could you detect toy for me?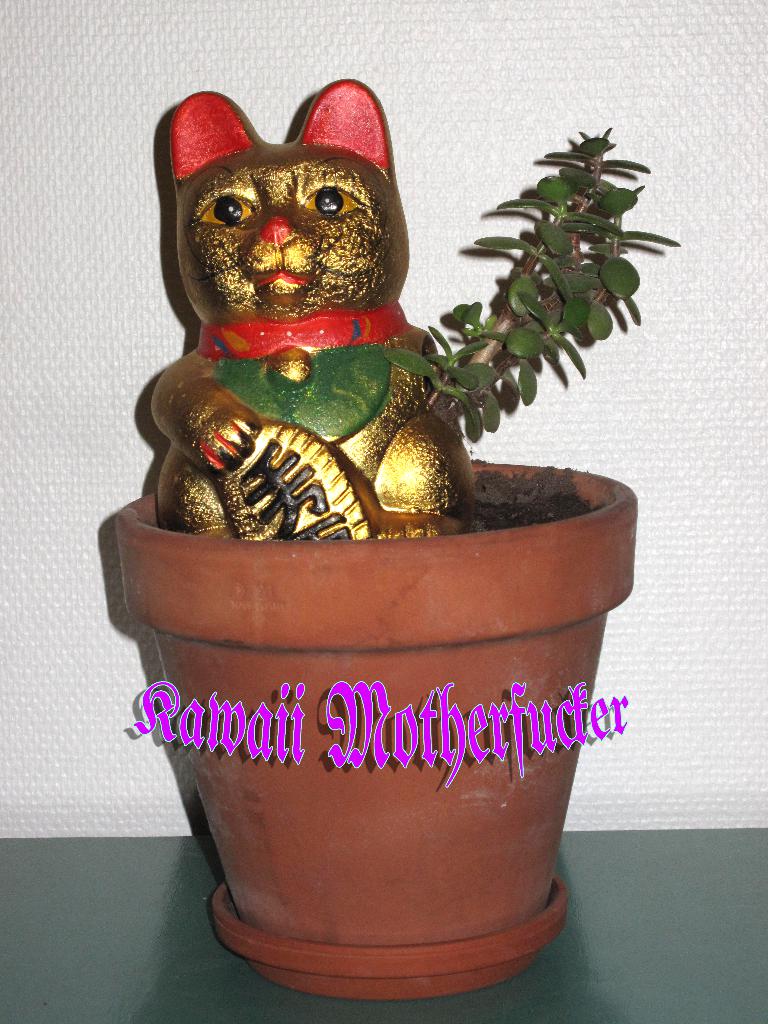
Detection result: bbox(148, 75, 486, 530).
